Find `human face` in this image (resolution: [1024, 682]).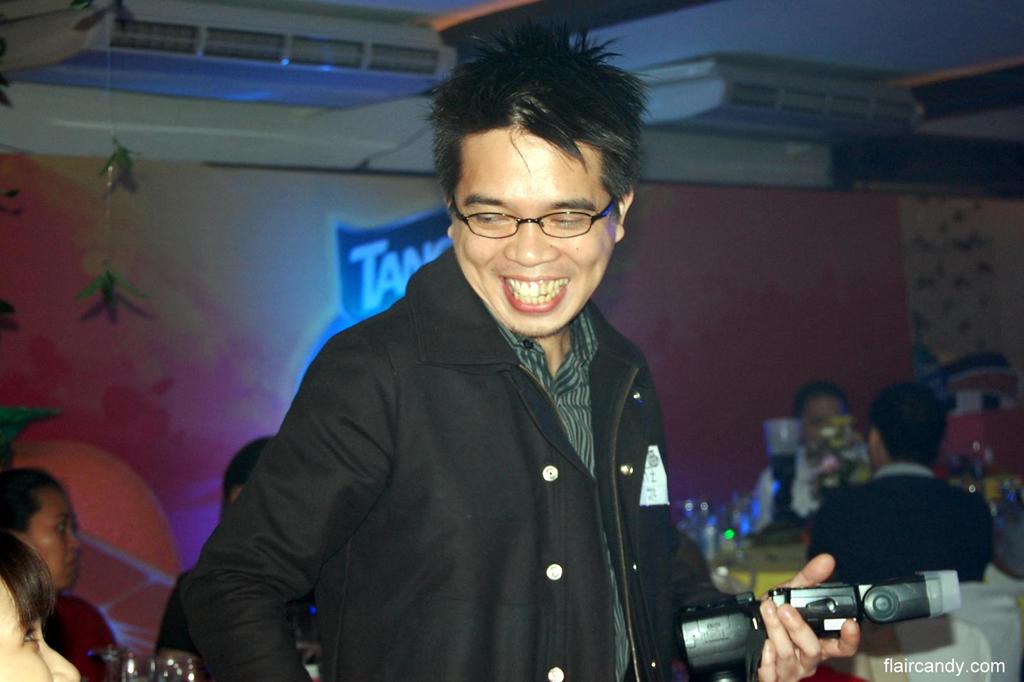
bbox=[13, 492, 84, 582].
